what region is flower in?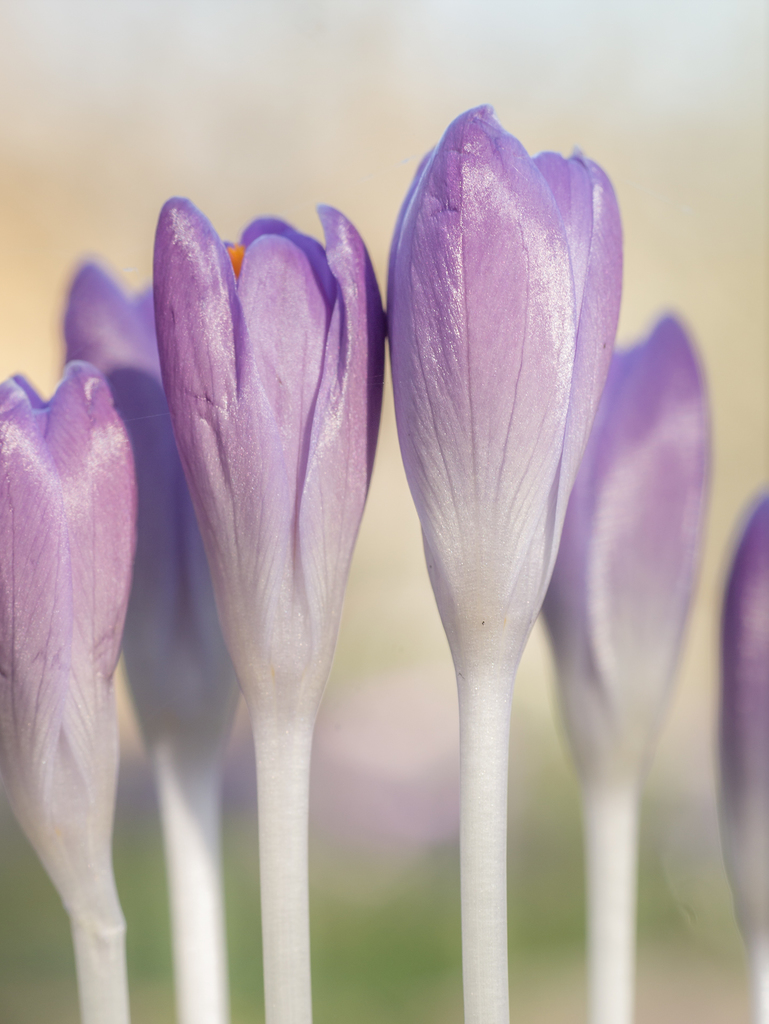
[left=713, top=488, right=768, bottom=1023].
